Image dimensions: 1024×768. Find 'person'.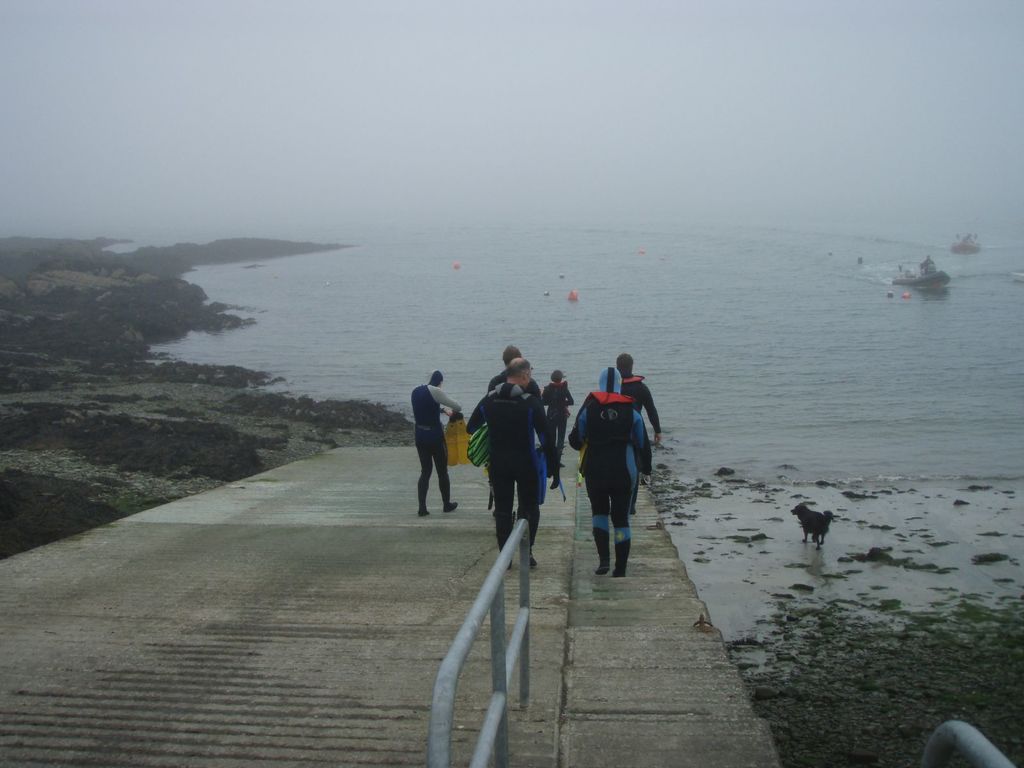
region(485, 349, 540, 525).
